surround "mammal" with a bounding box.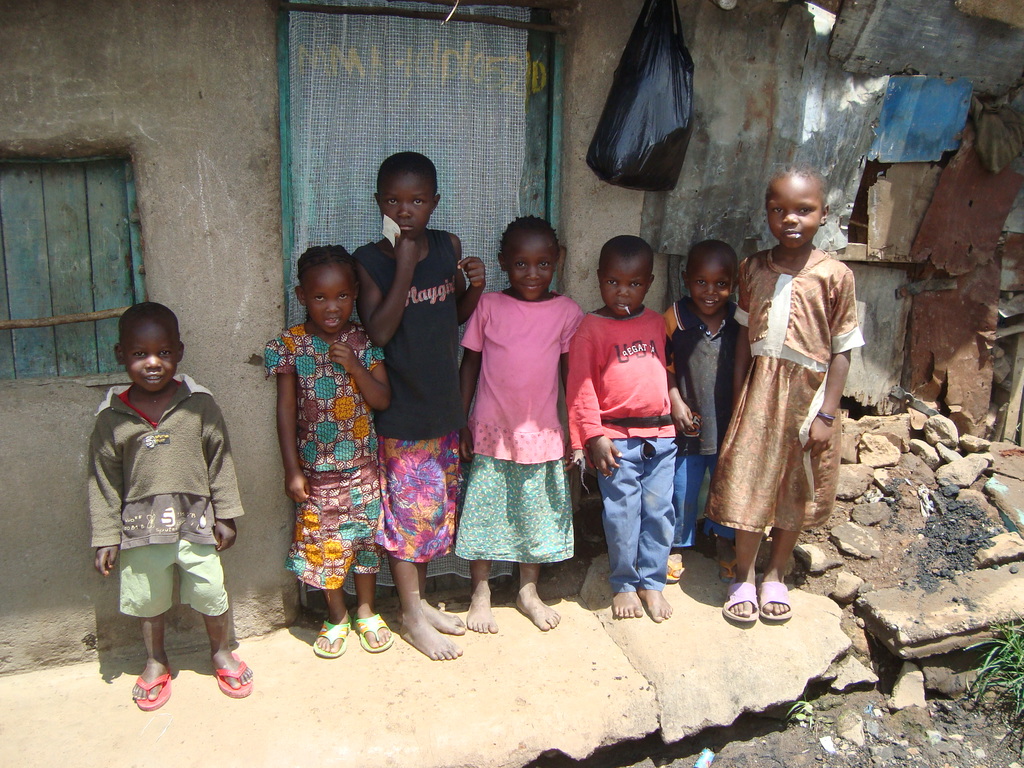
(x1=677, y1=239, x2=737, y2=583).
